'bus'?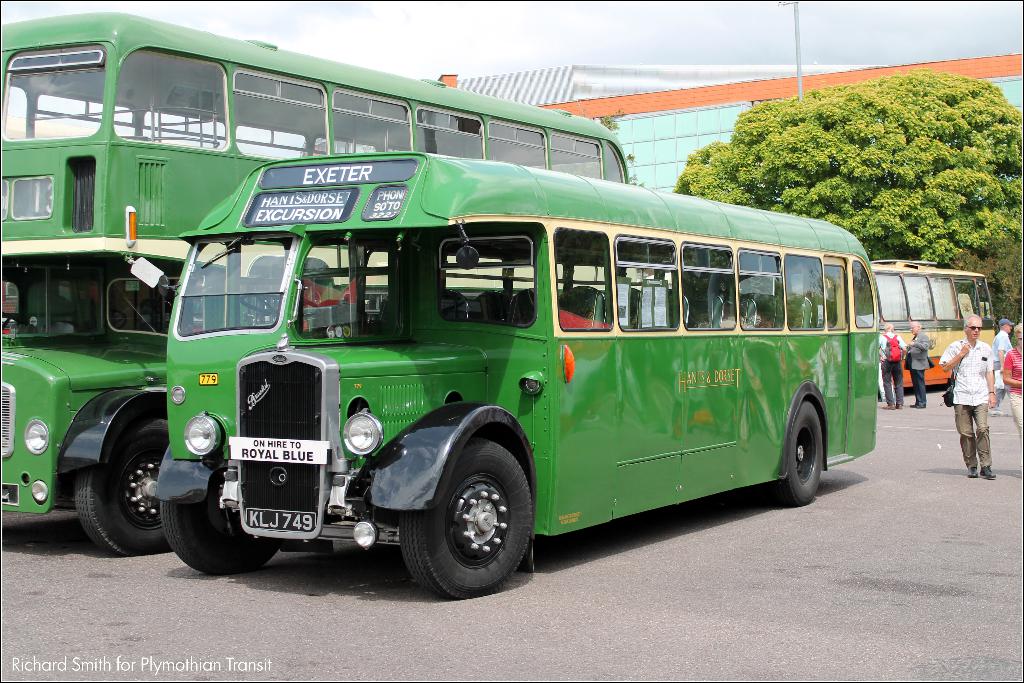
<bbox>0, 10, 635, 562</bbox>
